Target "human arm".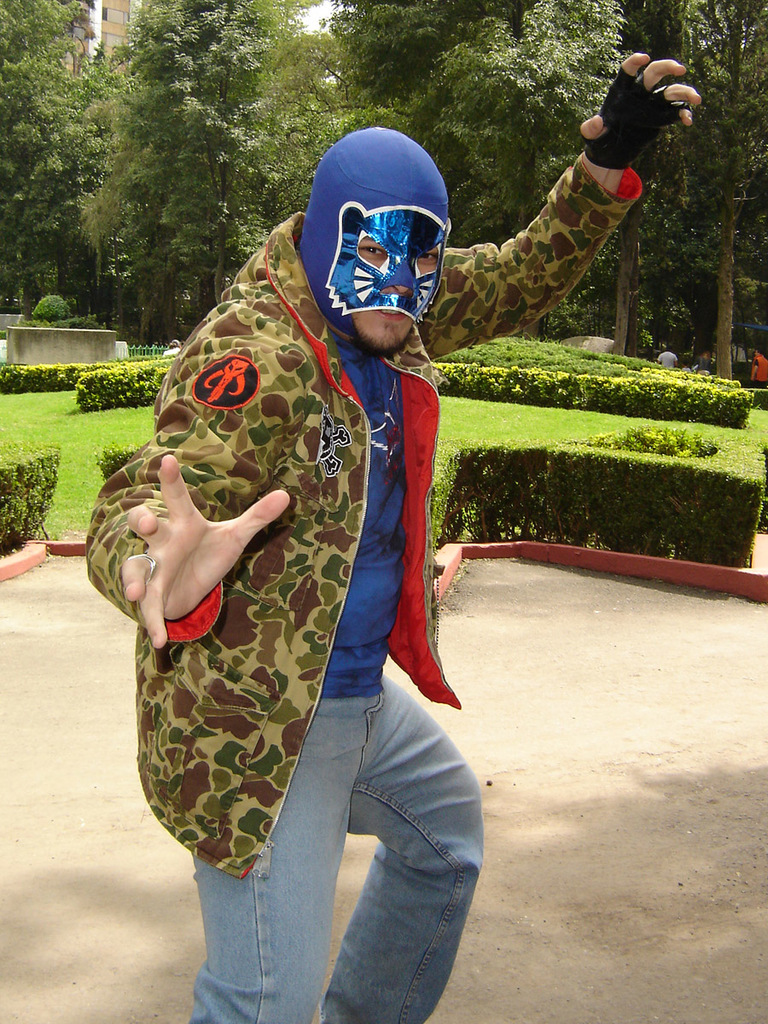
Target region: [429, 49, 699, 361].
